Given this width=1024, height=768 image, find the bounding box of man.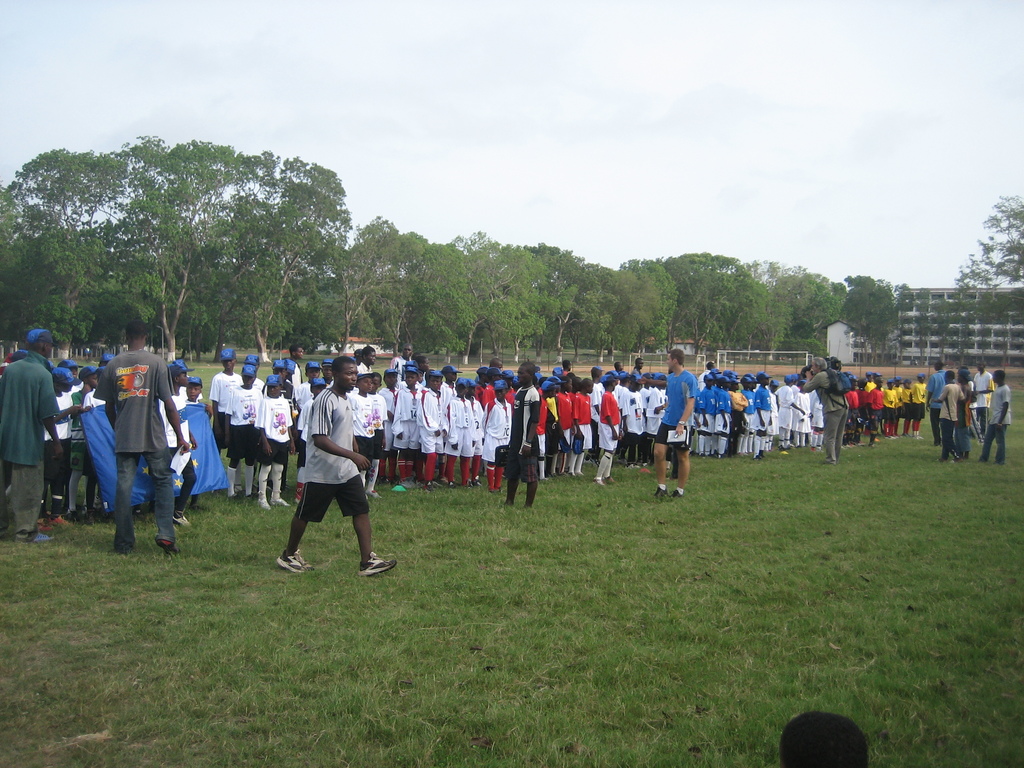
box=[804, 351, 847, 460].
